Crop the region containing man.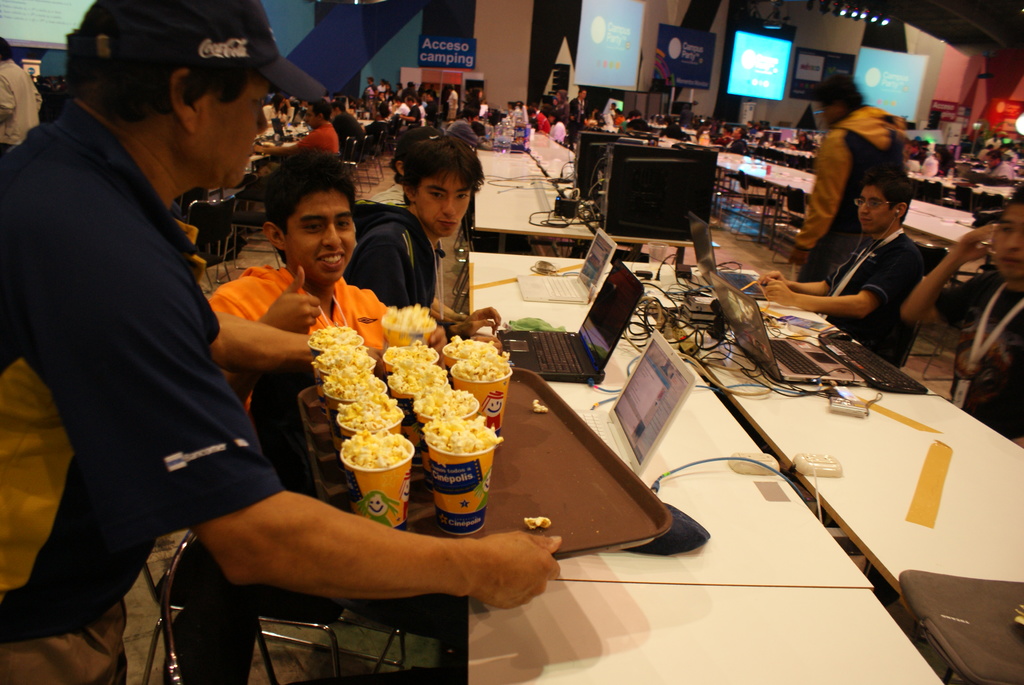
Crop region: (0, 32, 44, 150).
